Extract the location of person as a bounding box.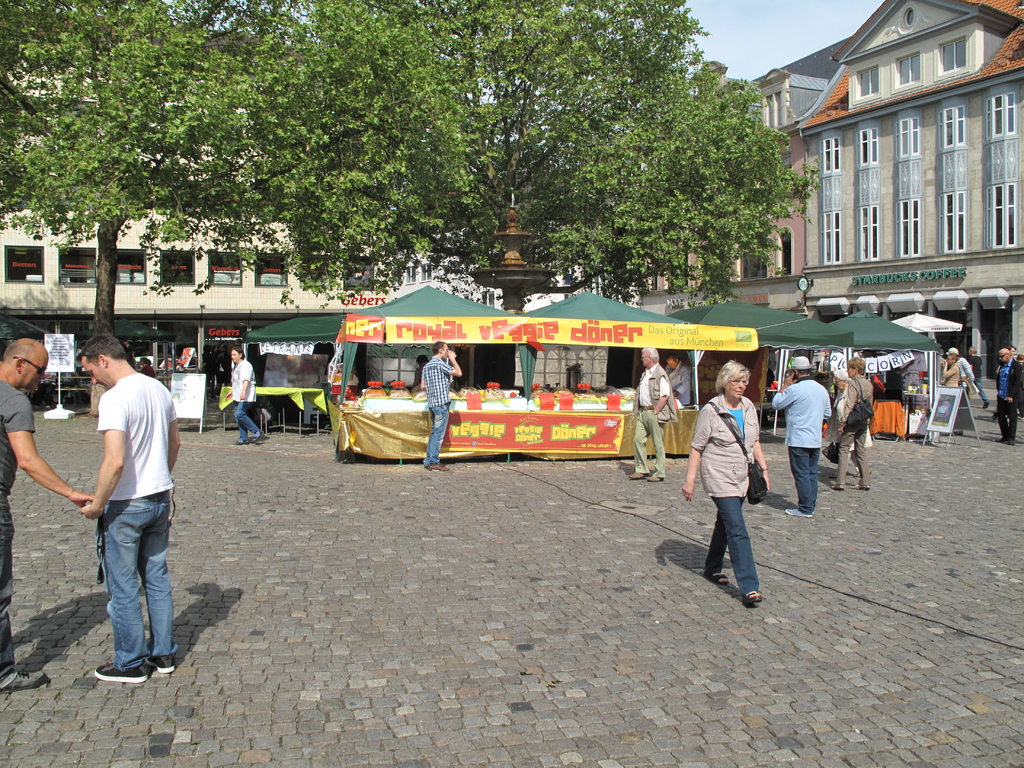
locate(827, 367, 850, 444).
